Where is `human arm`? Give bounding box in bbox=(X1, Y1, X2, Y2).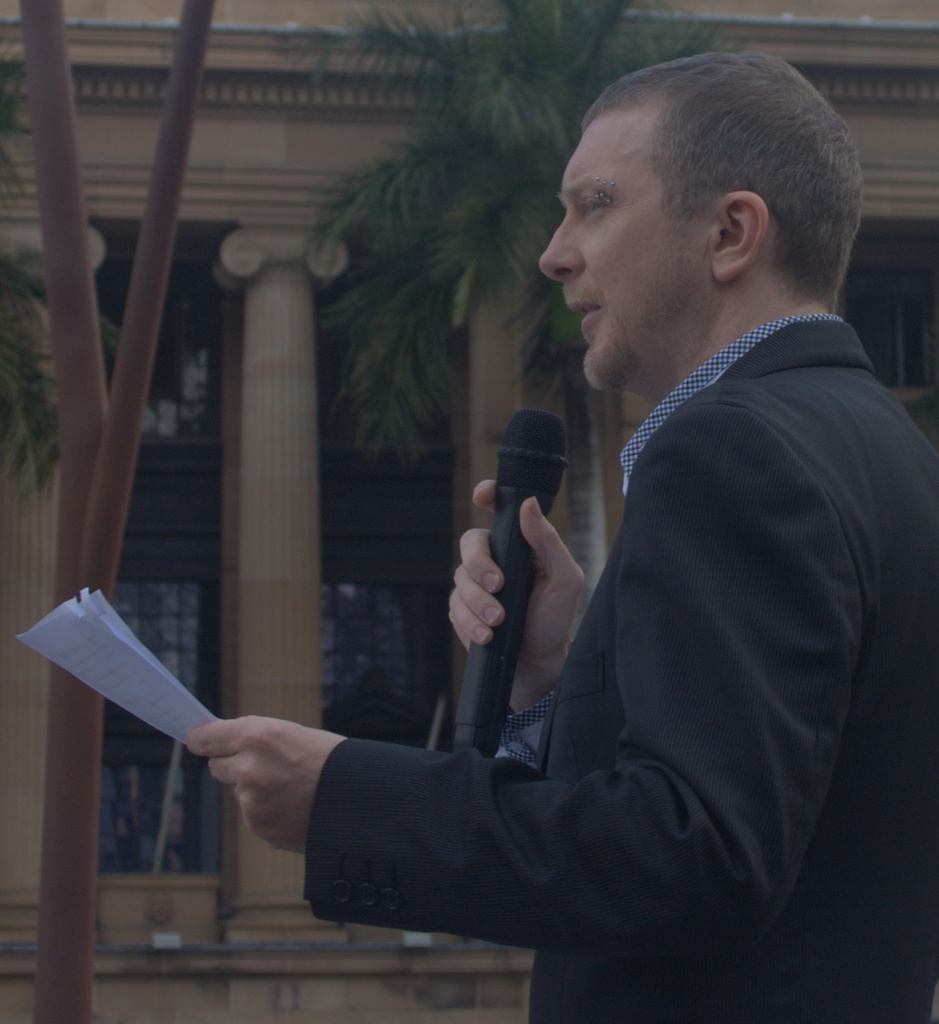
bbox=(179, 710, 346, 858).
